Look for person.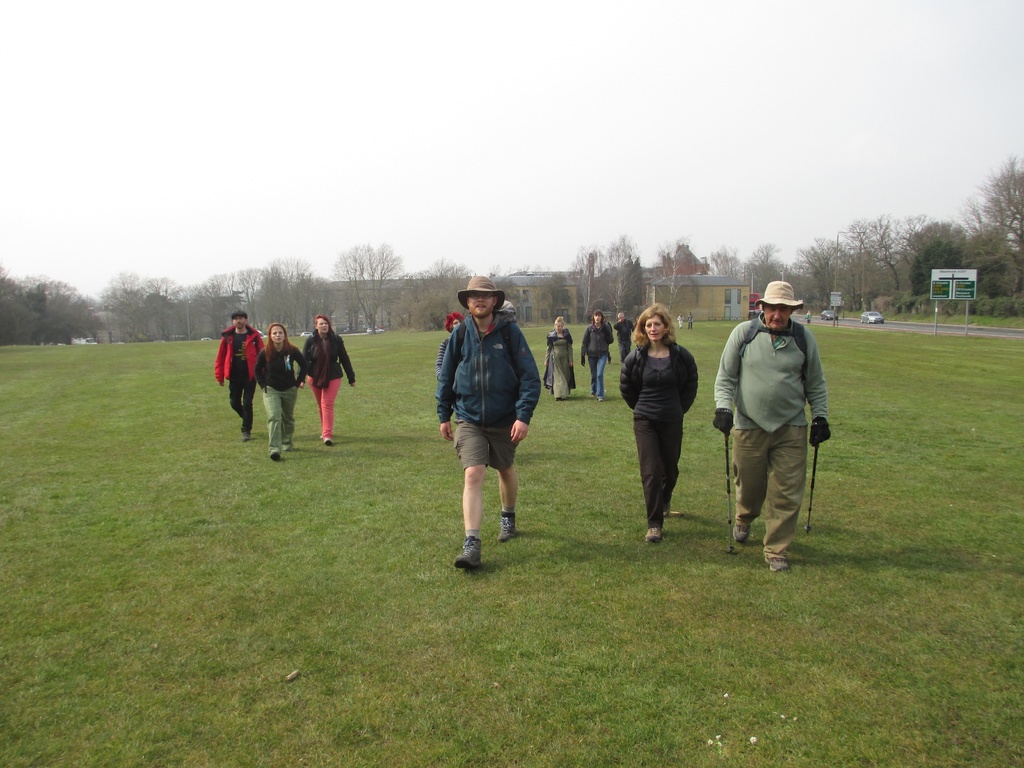
Found: bbox(806, 309, 813, 322).
